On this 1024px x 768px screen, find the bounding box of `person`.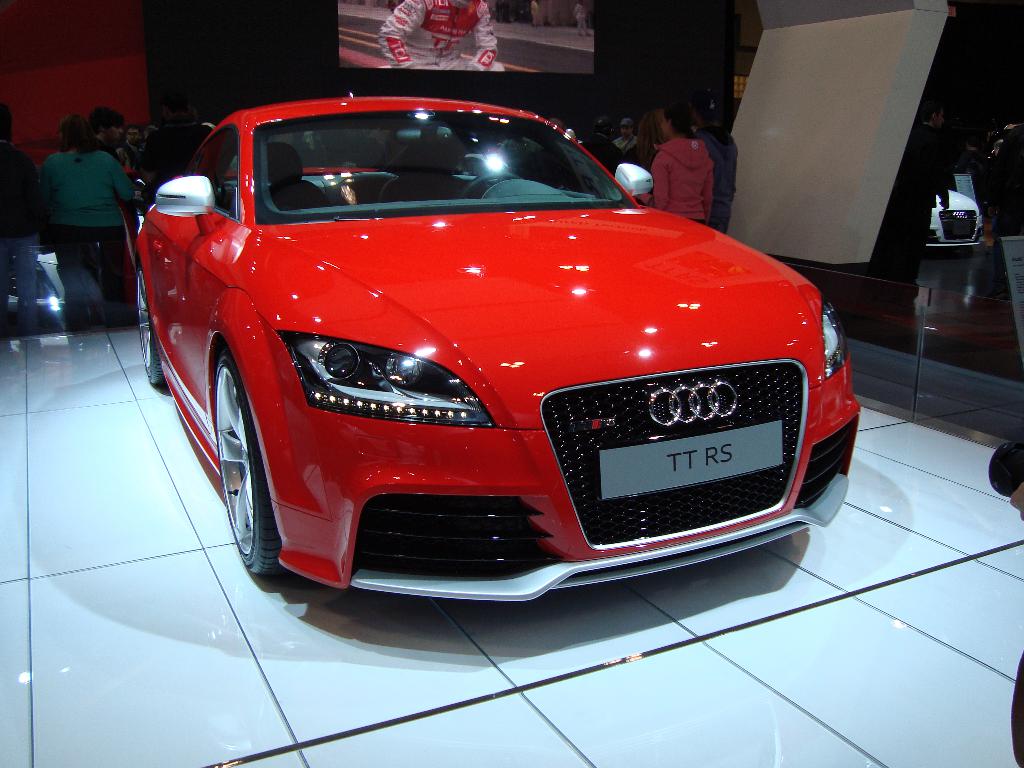
Bounding box: (left=84, top=108, right=138, bottom=159).
